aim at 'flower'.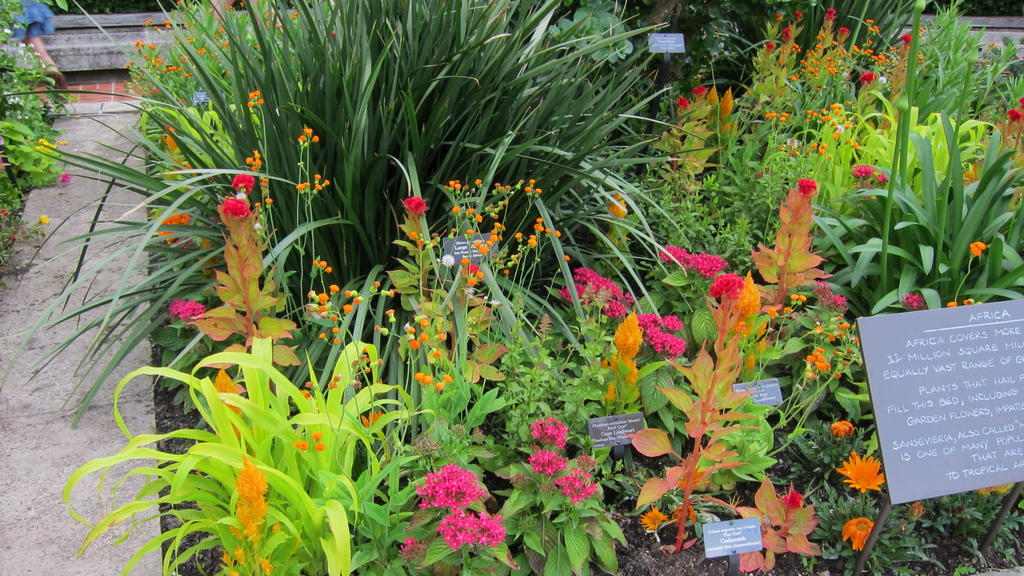
Aimed at rect(855, 71, 874, 88).
